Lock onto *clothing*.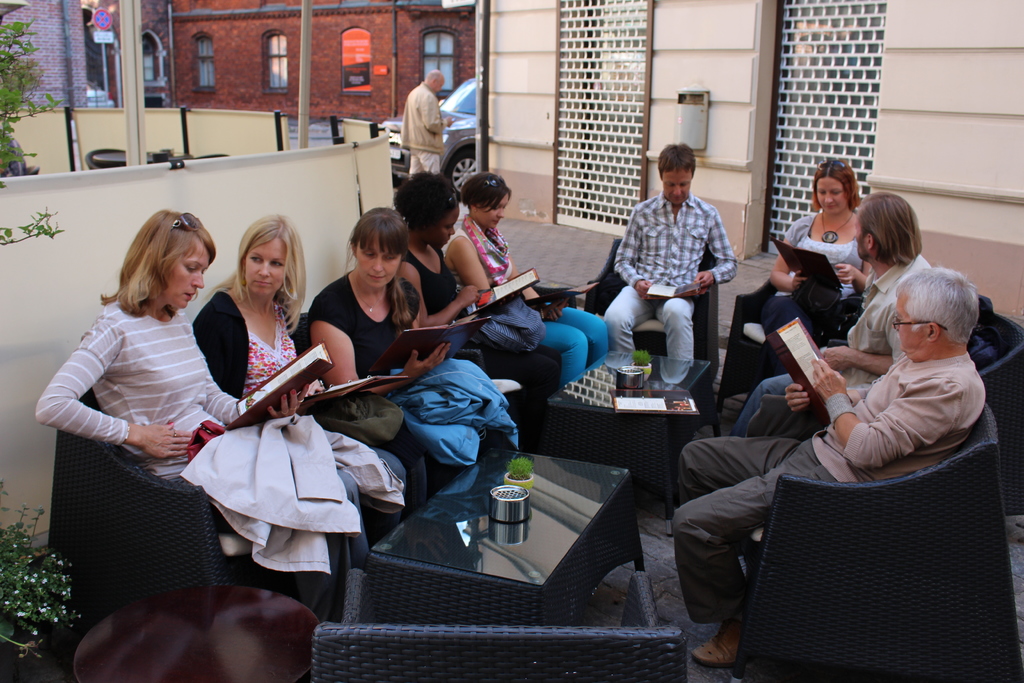
Locked: x1=305, y1=272, x2=502, y2=491.
